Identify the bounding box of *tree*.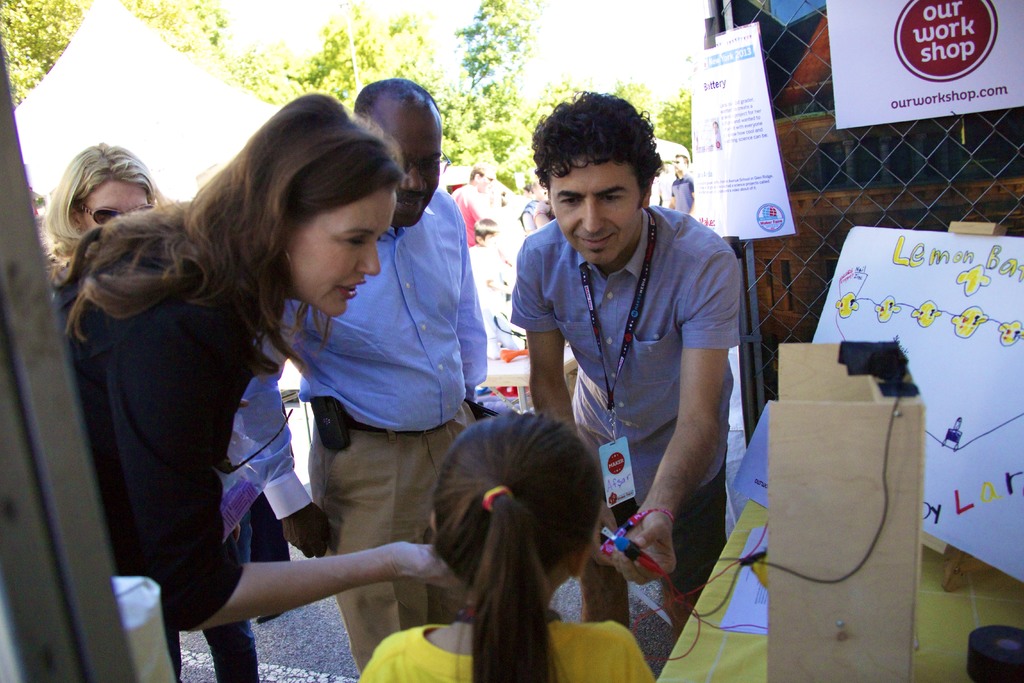
<bbox>109, 0, 254, 90</bbox>.
